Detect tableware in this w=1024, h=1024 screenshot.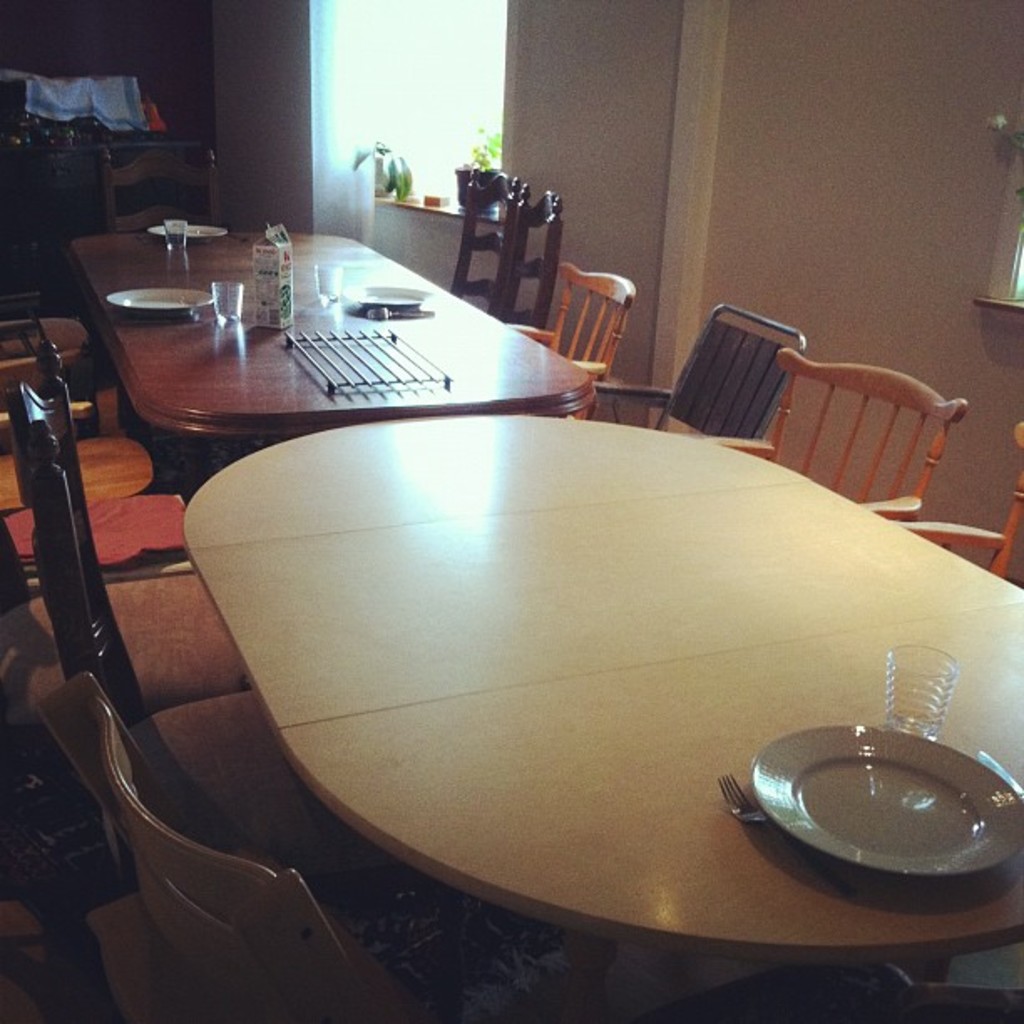
Detection: [left=144, top=221, right=231, bottom=243].
